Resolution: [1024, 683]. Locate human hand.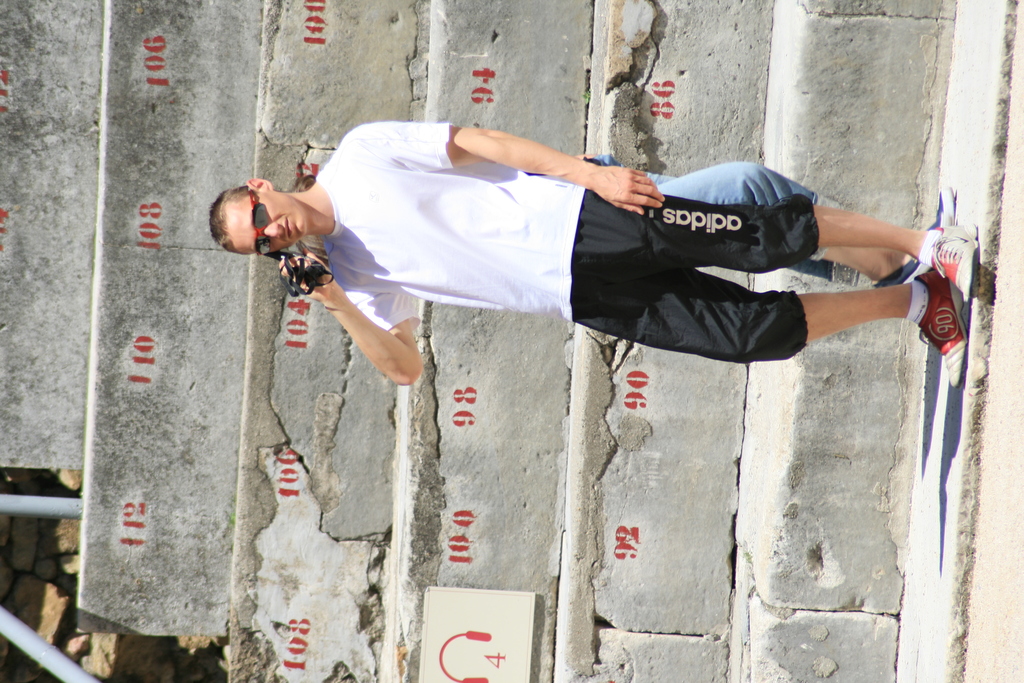
(left=591, top=152, right=678, bottom=214).
